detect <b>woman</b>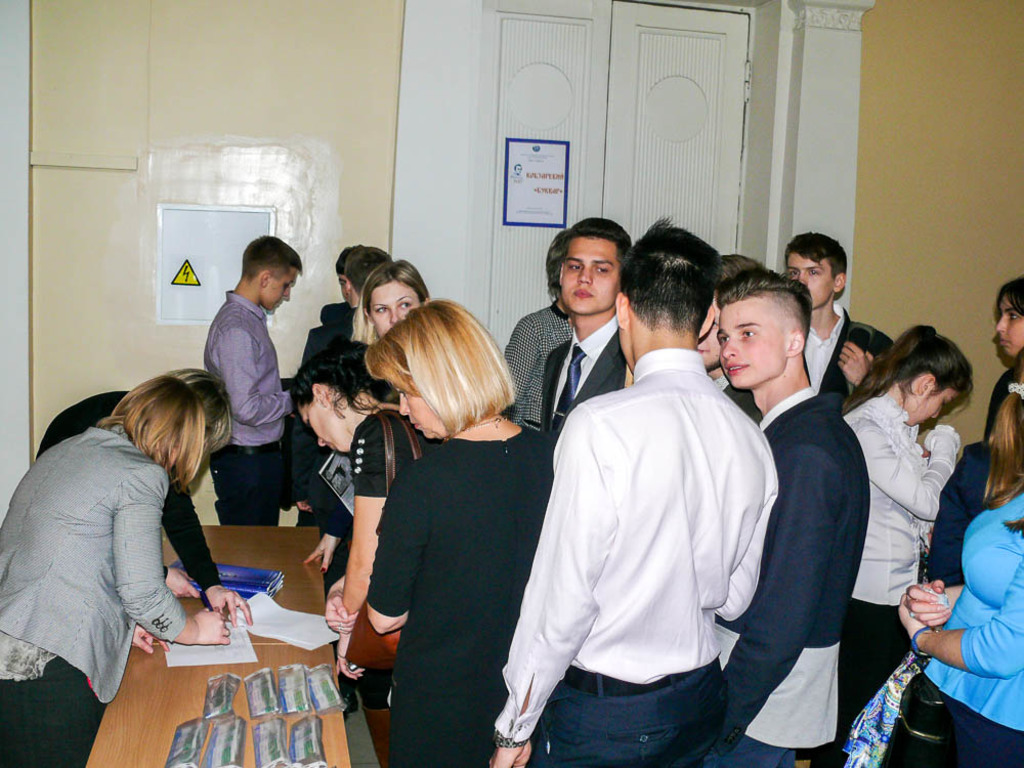
box(285, 343, 442, 765)
